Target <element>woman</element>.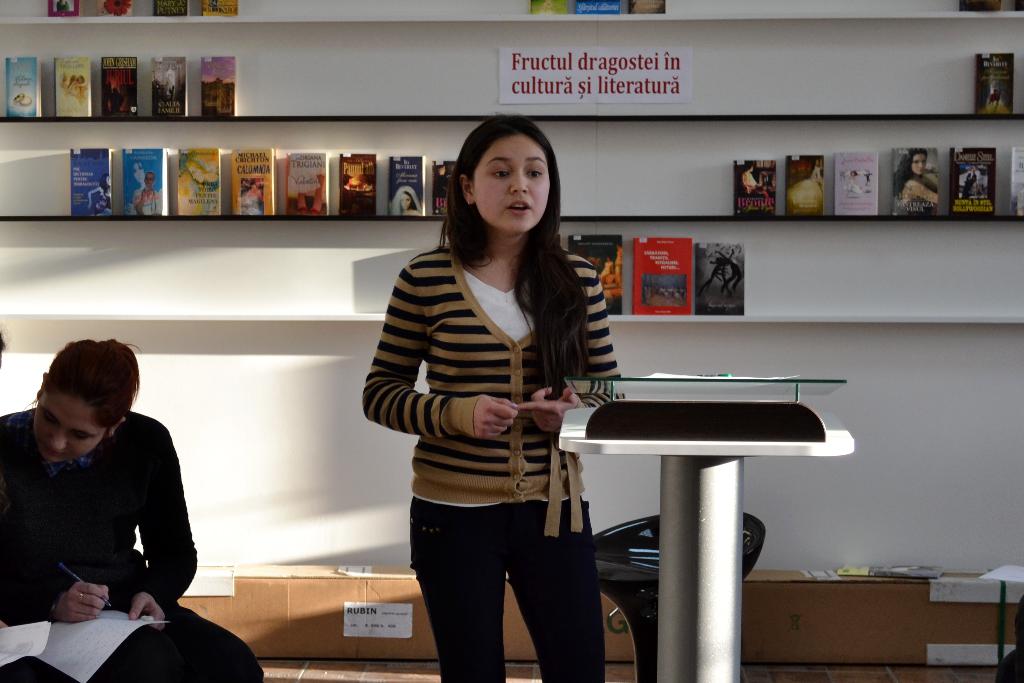
Target region: <bbox>0, 330, 269, 682</bbox>.
